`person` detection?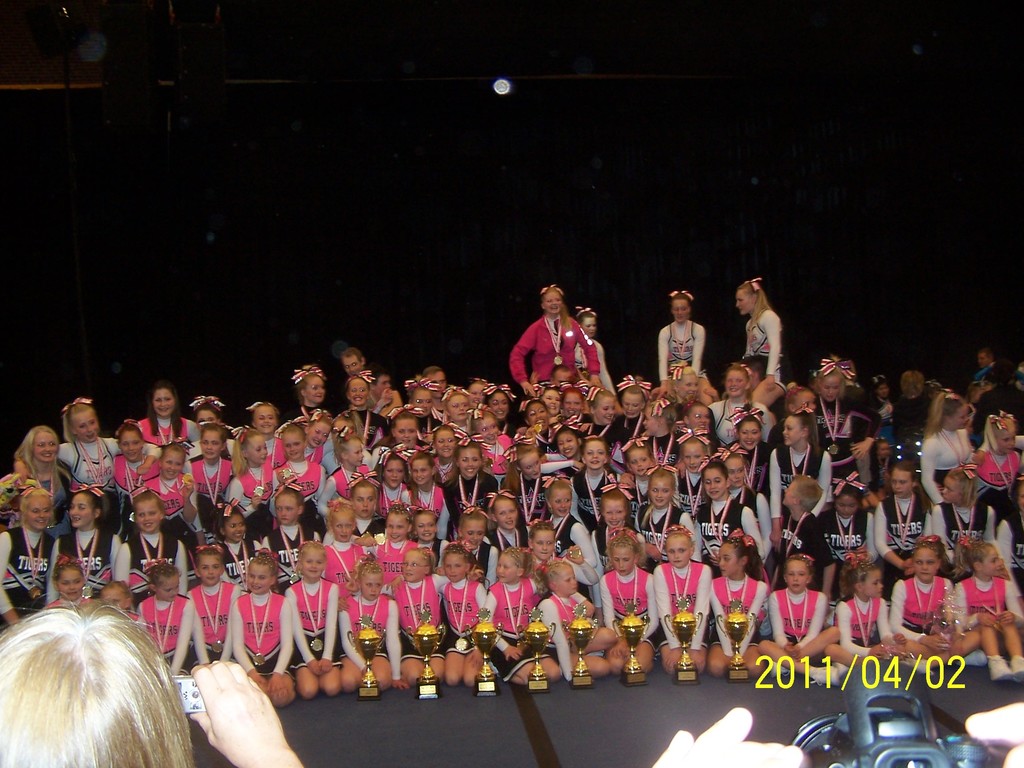
box=[326, 491, 363, 547]
